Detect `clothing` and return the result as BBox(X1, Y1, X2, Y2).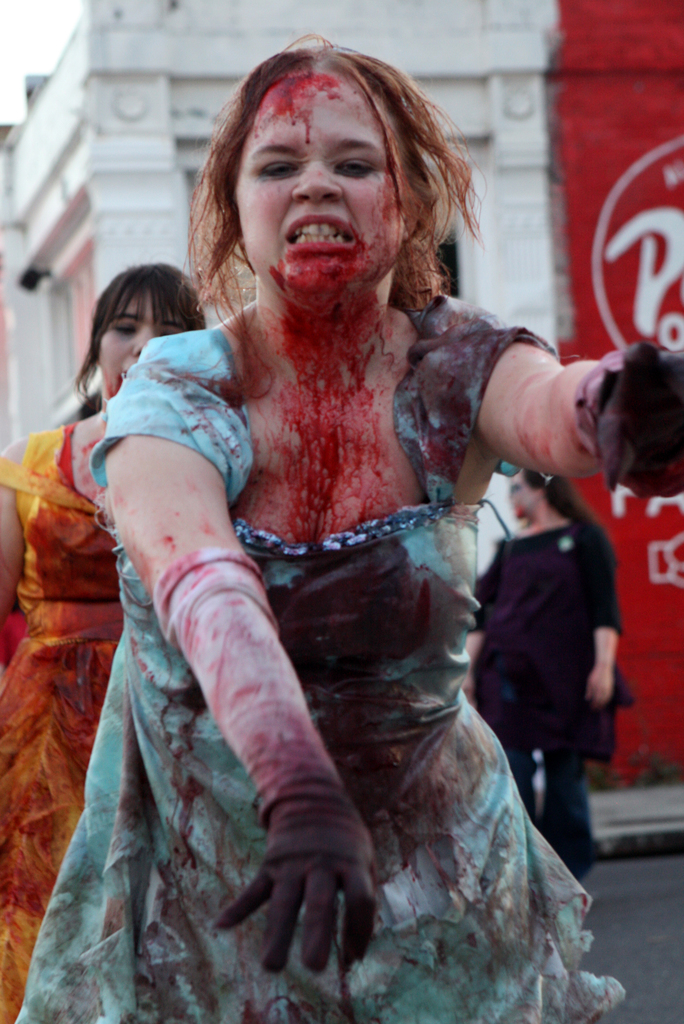
BBox(474, 520, 623, 877).
